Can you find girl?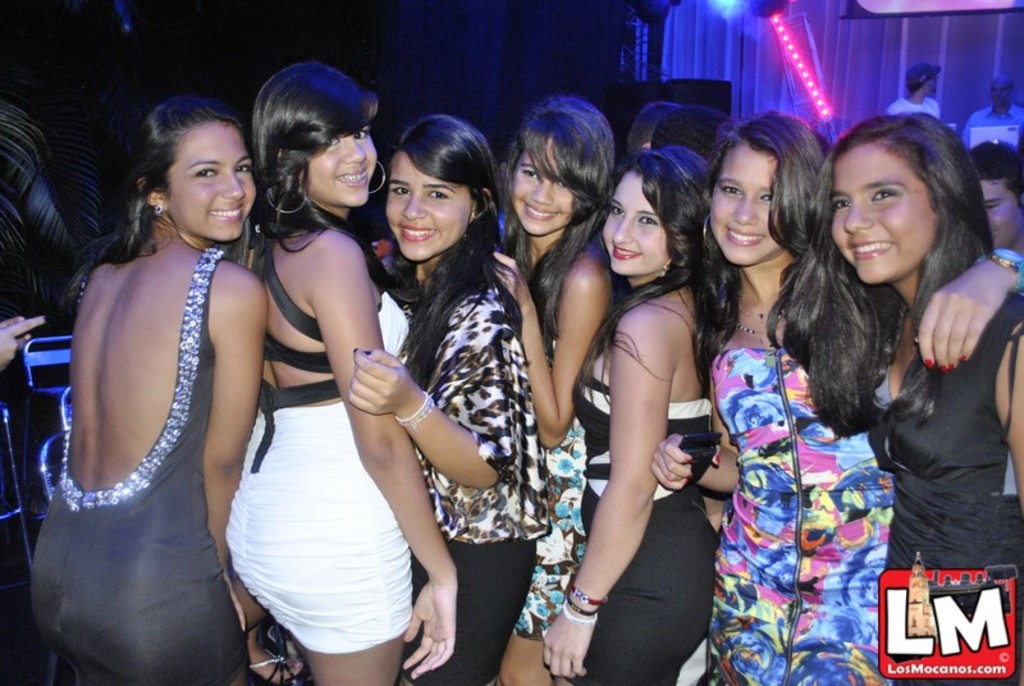
Yes, bounding box: [481,90,616,685].
